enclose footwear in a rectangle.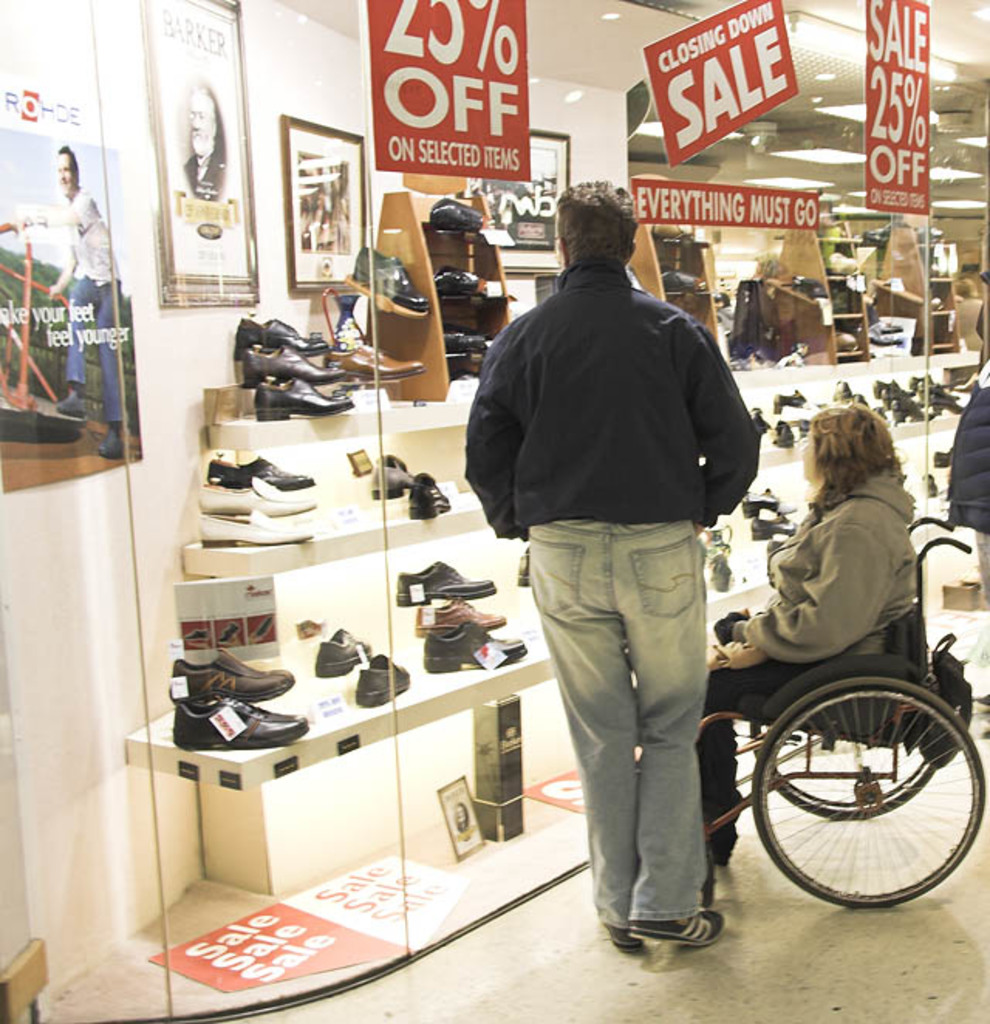
94, 430, 131, 458.
